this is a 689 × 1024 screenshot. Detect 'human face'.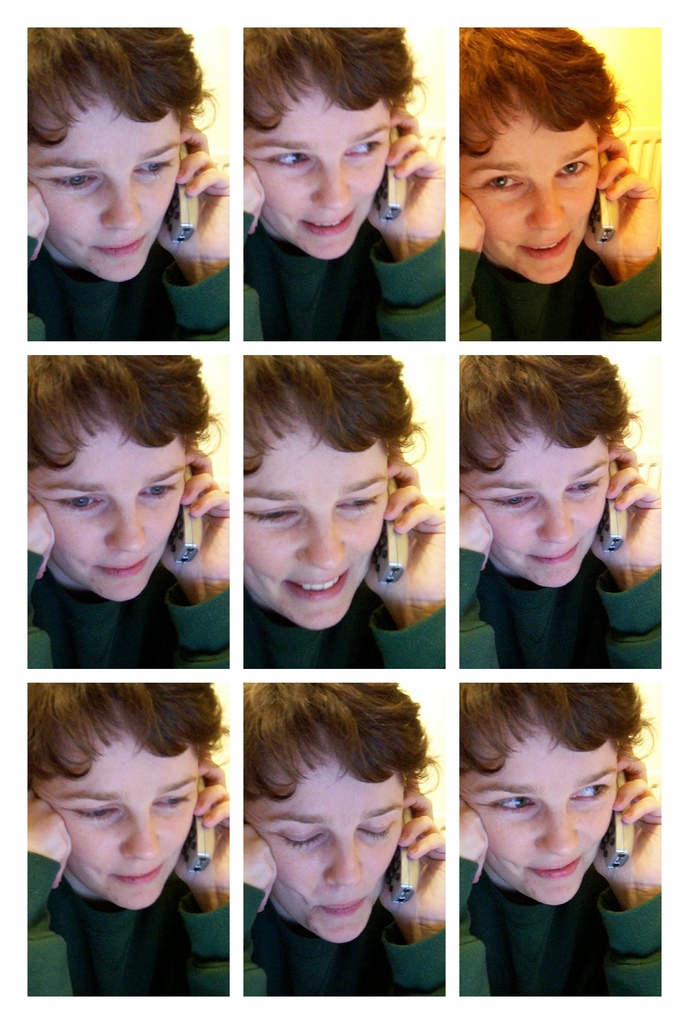
{"left": 20, "top": 735, "right": 192, "bottom": 907}.
